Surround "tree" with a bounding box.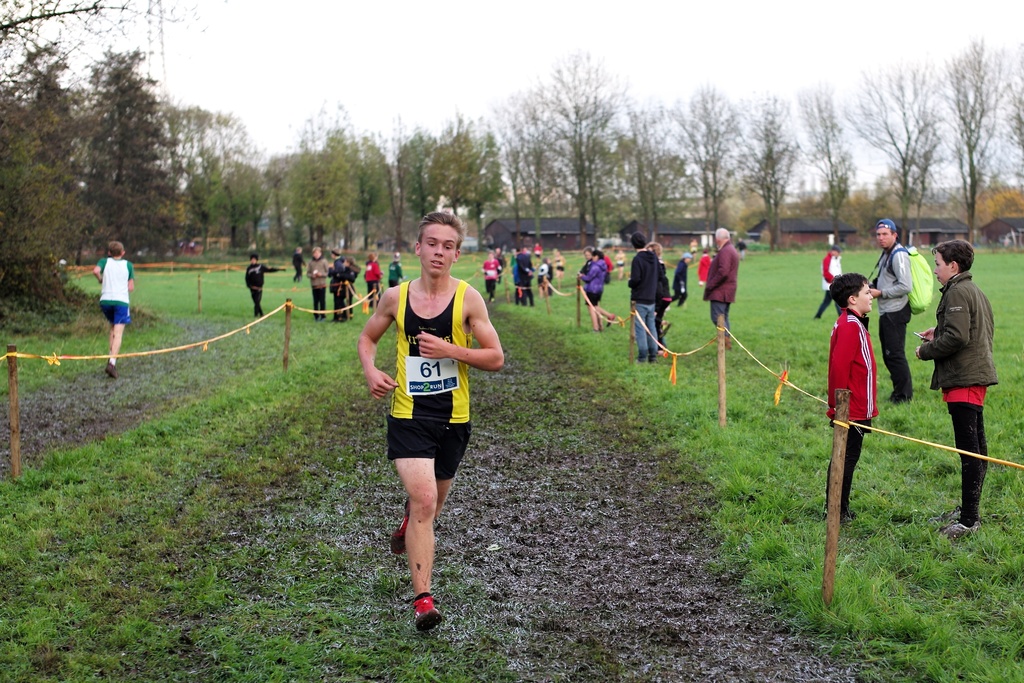
bbox=[664, 85, 765, 235].
